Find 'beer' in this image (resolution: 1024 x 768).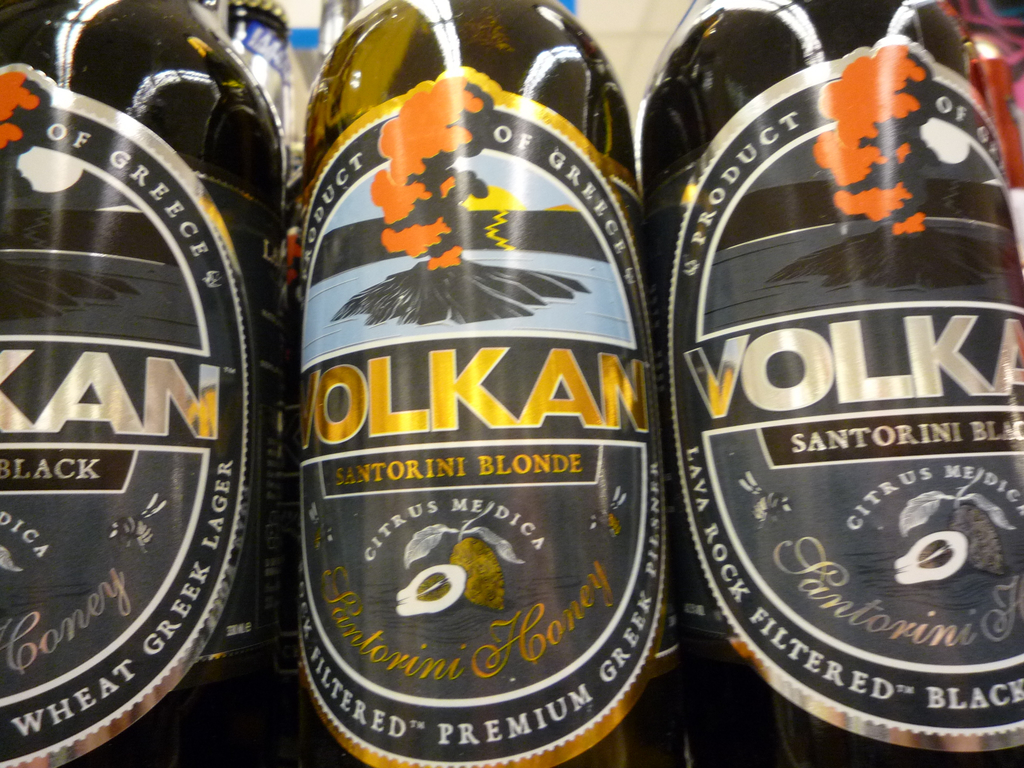
x1=259, y1=0, x2=681, y2=767.
